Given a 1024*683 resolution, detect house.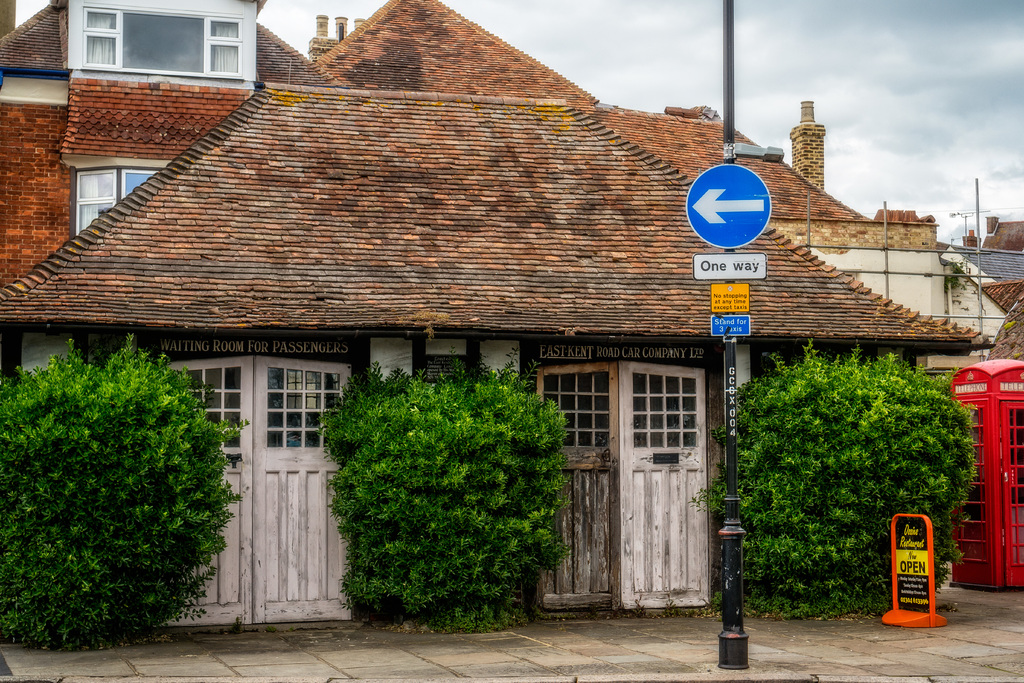
box(0, 0, 317, 70).
